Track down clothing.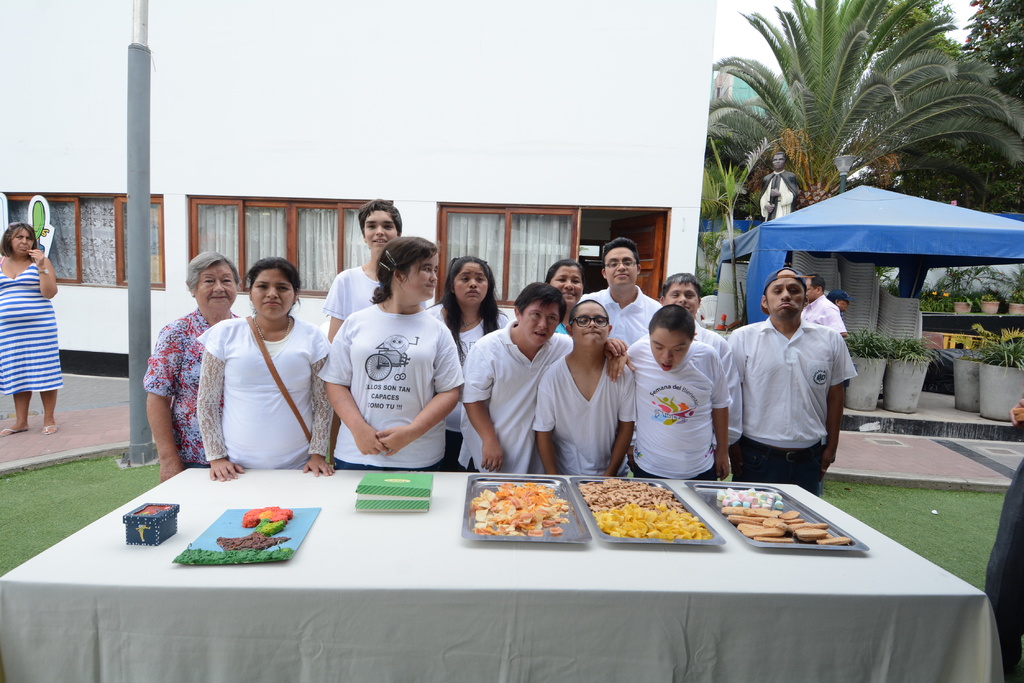
Tracked to (x1=0, y1=246, x2=65, y2=397).
